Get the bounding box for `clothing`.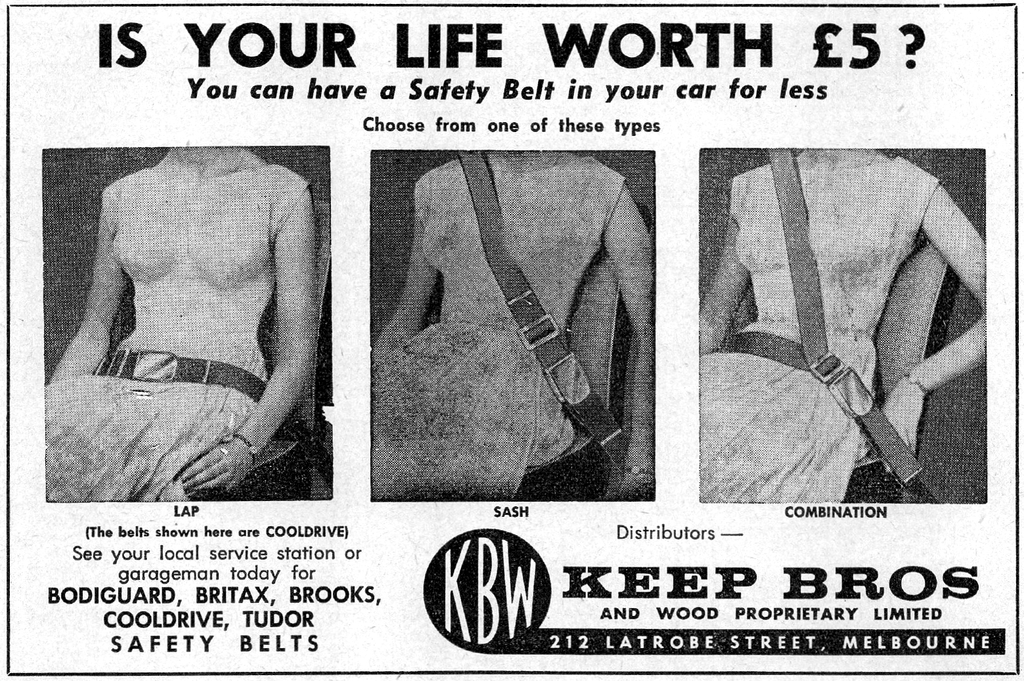
{"x1": 348, "y1": 144, "x2": 655, "y2": 502}.
